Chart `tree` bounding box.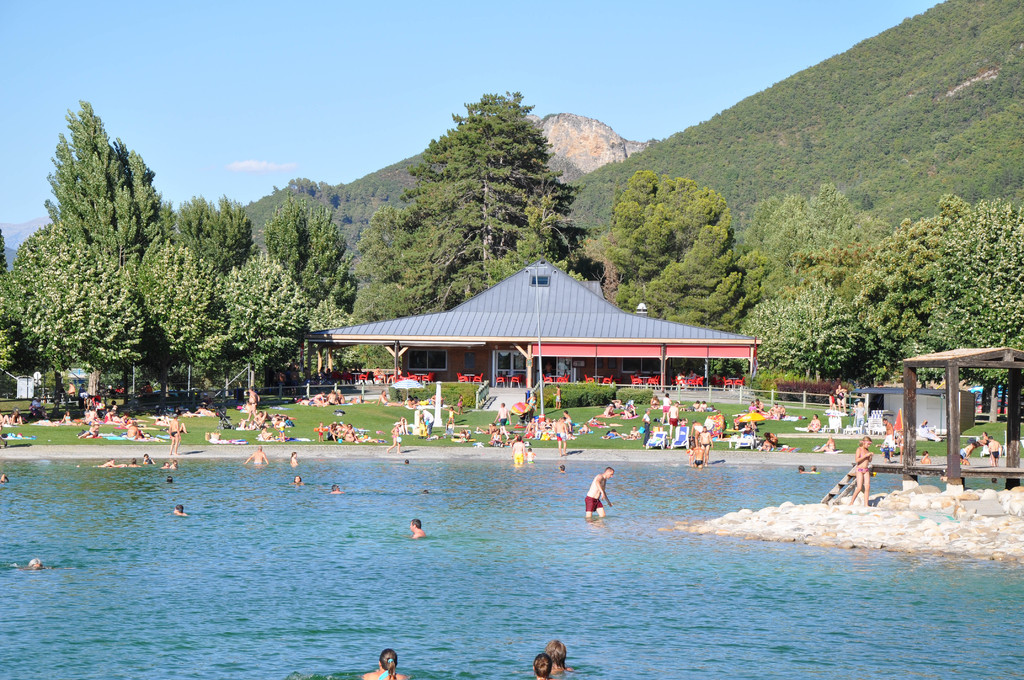
Charted: 0/227/152/417.
